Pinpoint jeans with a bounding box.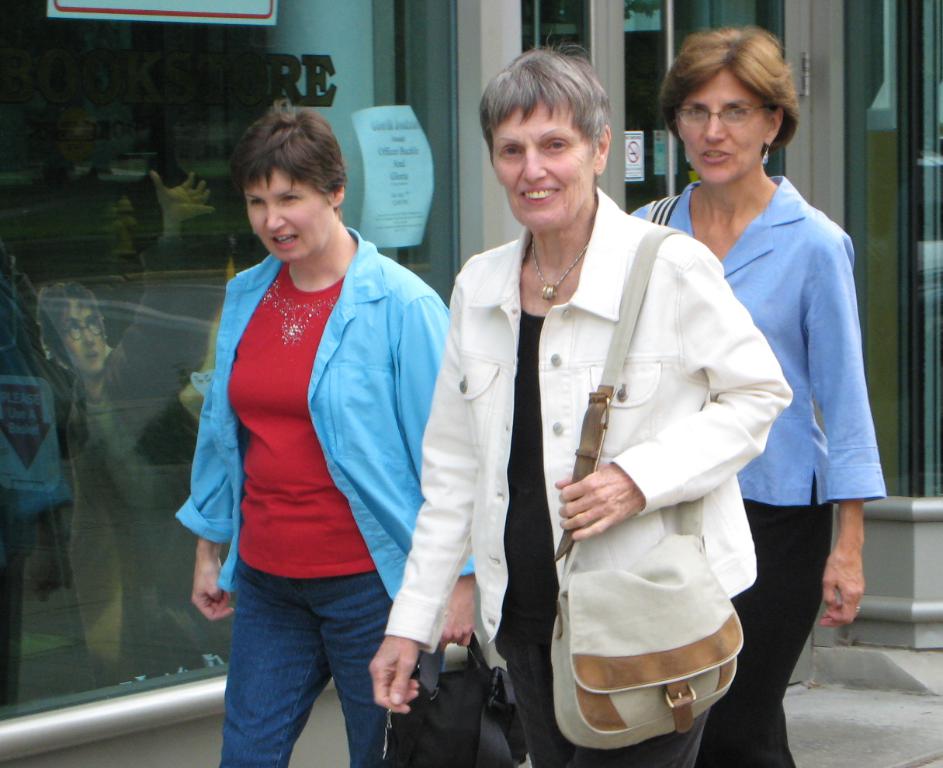
209, 562, 400, 763.
